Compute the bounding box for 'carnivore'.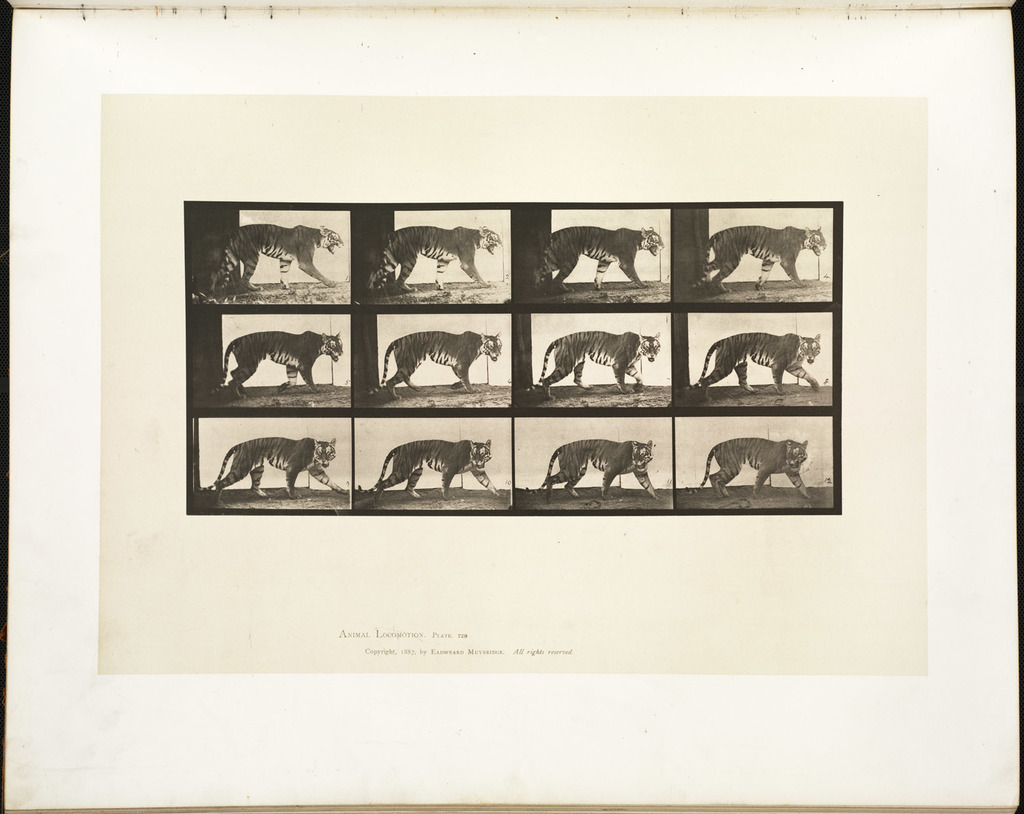
<box>694,221,834,287</box>.
